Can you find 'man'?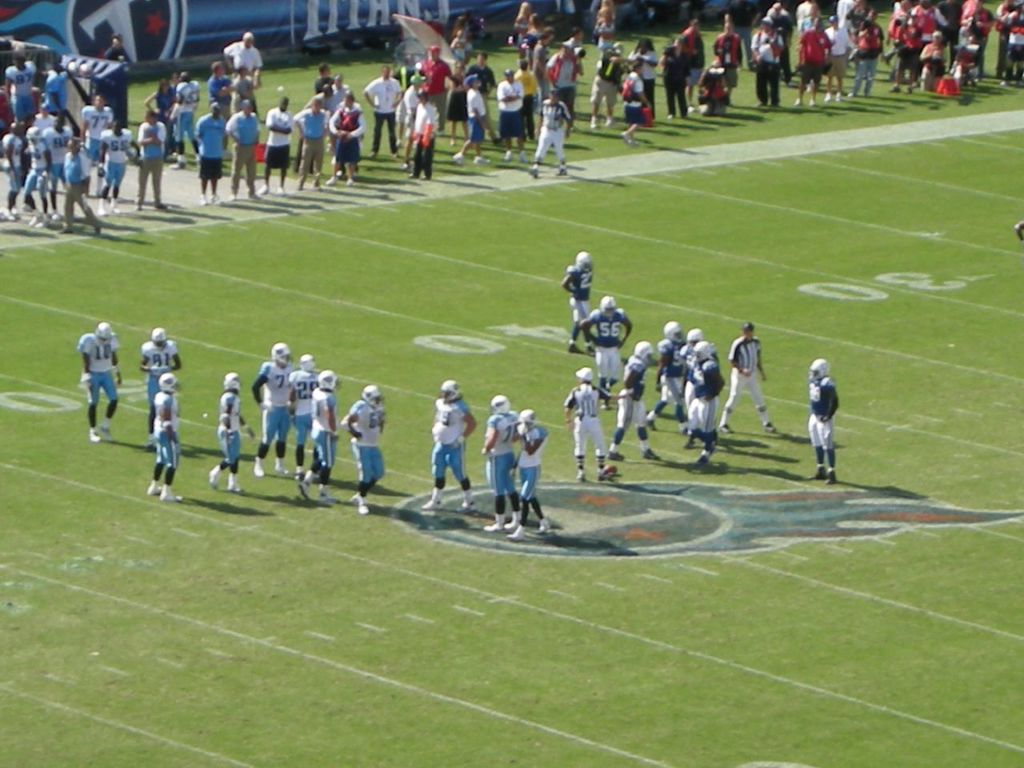
Yes, bounding box: {"left": 995, "top": 0, "right": 1017, "bottom": 80}.
